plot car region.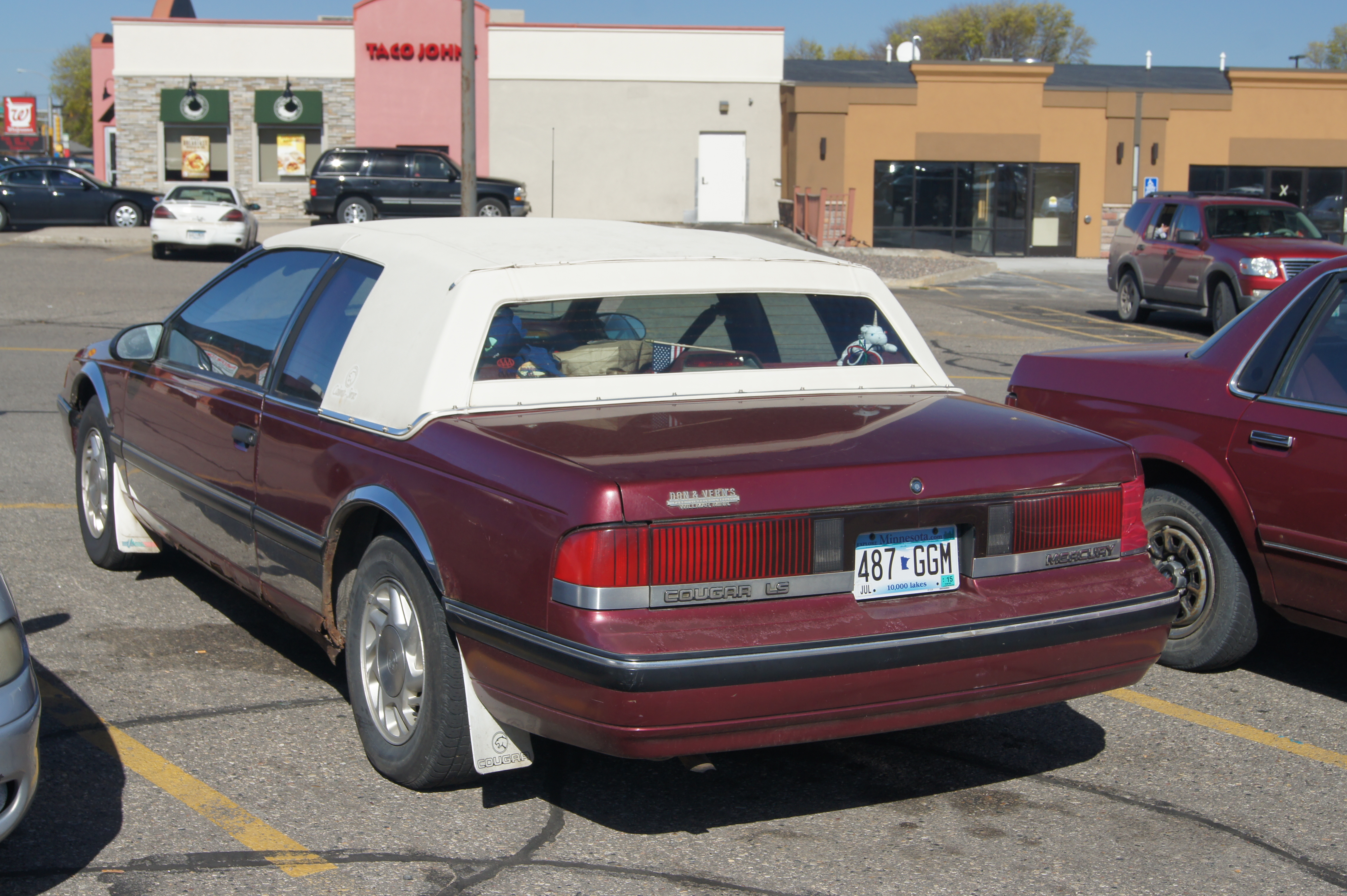
Plotted at crop(0, 166, 13, 249).
